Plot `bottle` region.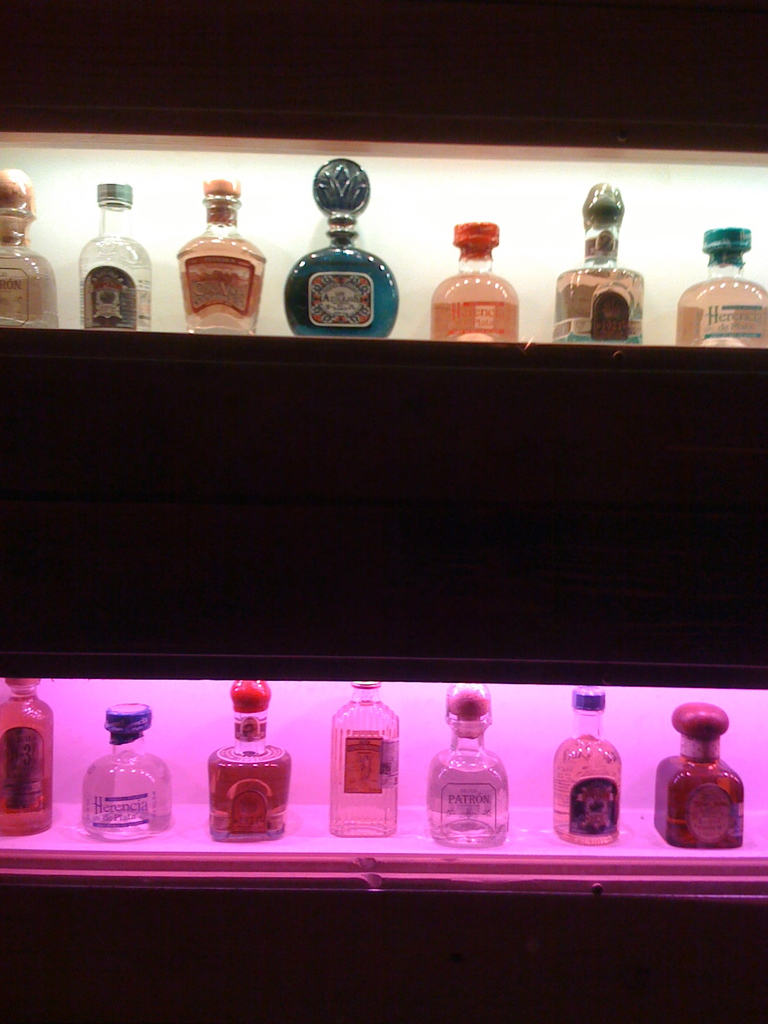
Plotted at bbox=[654, 687, 746, 843].
